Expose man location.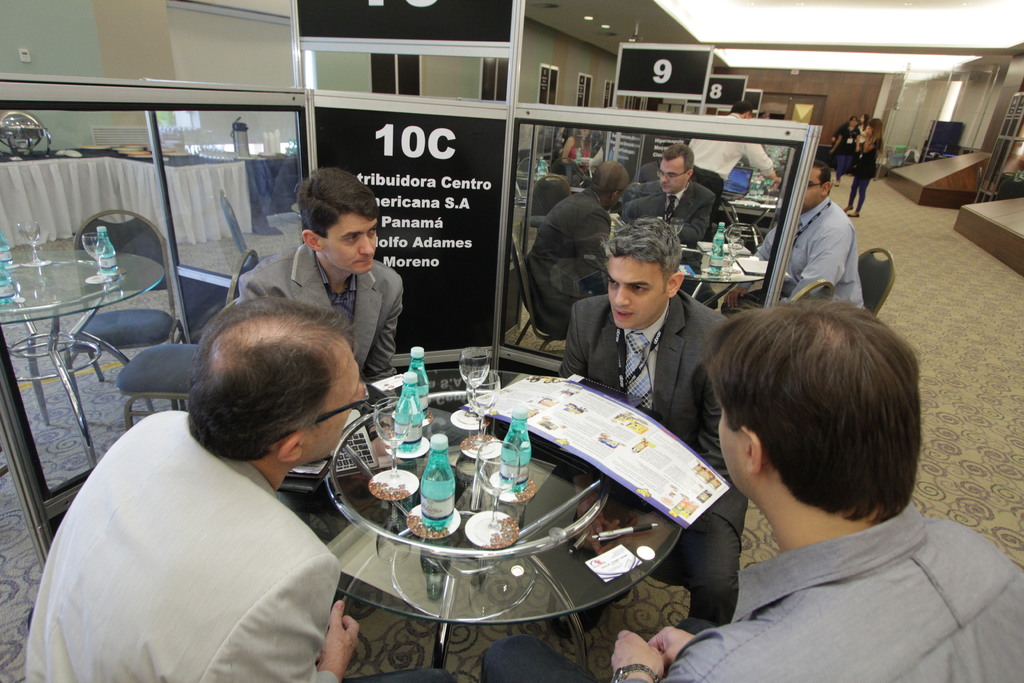
Exposed at <bbox>38, 293, 381, 675</bbox>.
